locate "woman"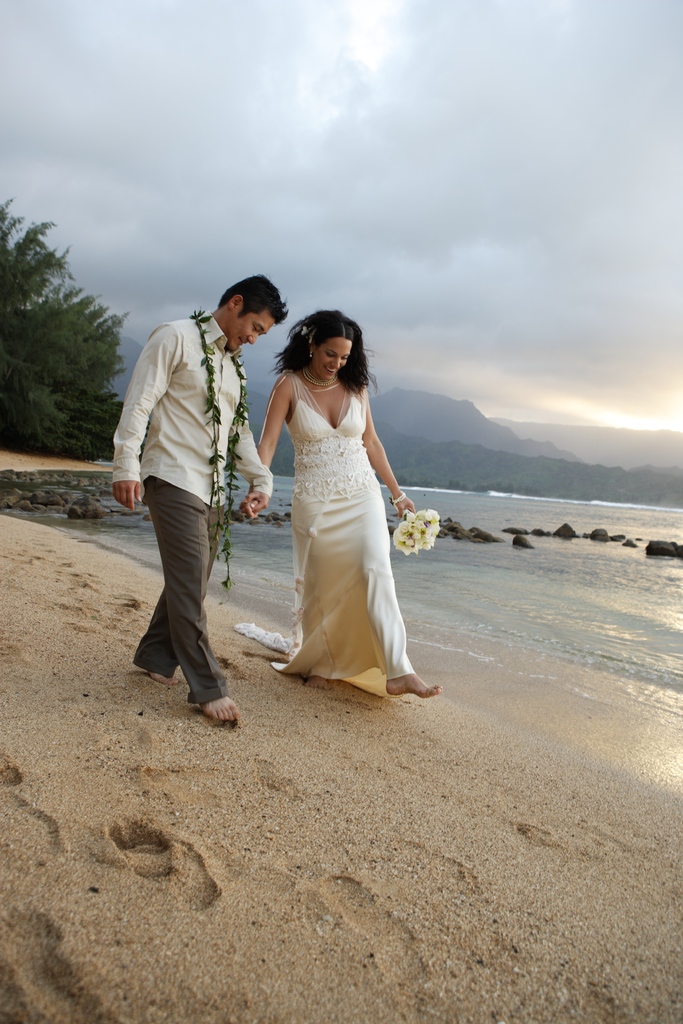
(252,303,436,691)
